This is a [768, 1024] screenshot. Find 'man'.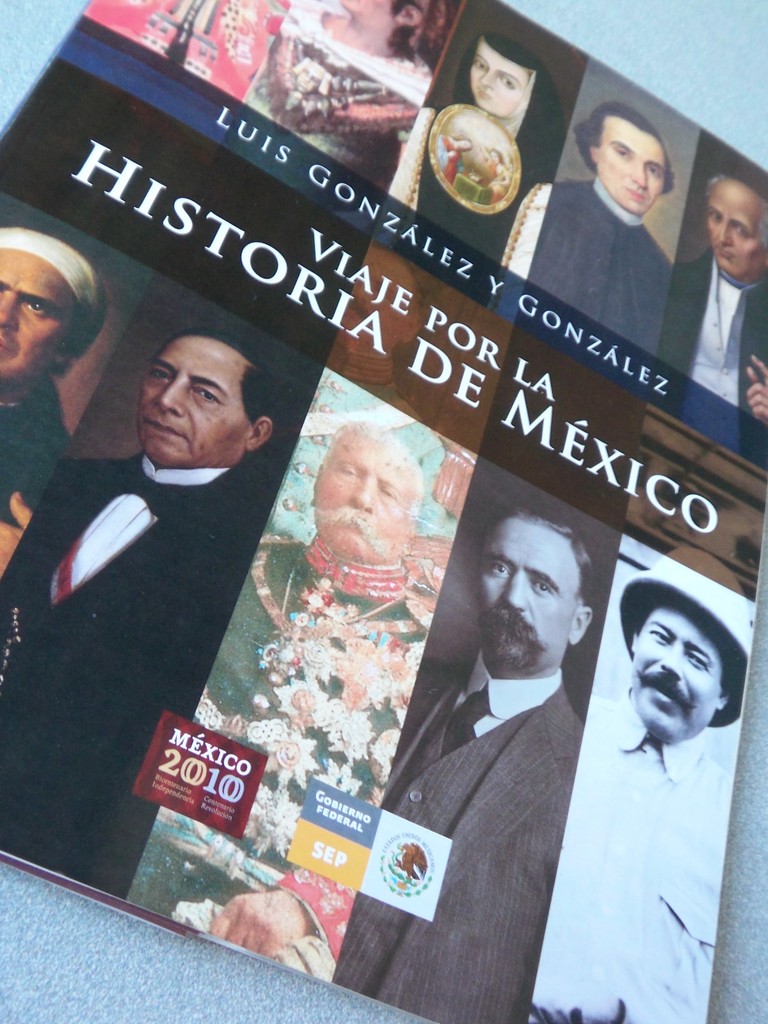
Bounding box: locate(0, 227, 107, 570).
